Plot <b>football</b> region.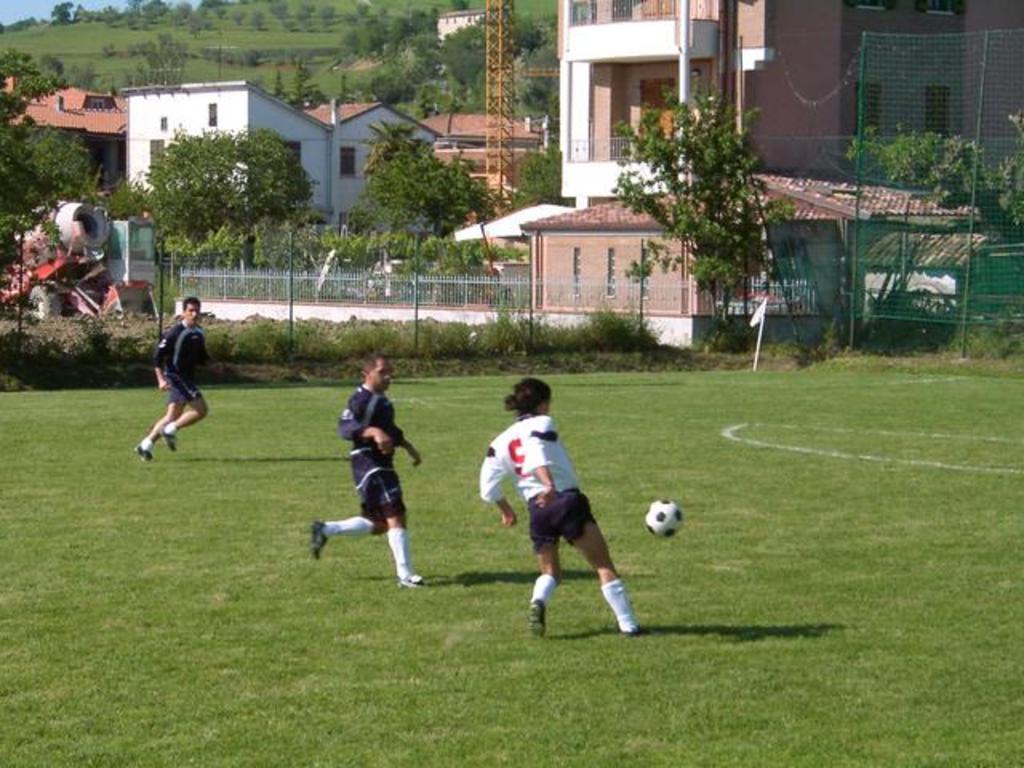
Plotted at rect(646, 501, 683, 541).
